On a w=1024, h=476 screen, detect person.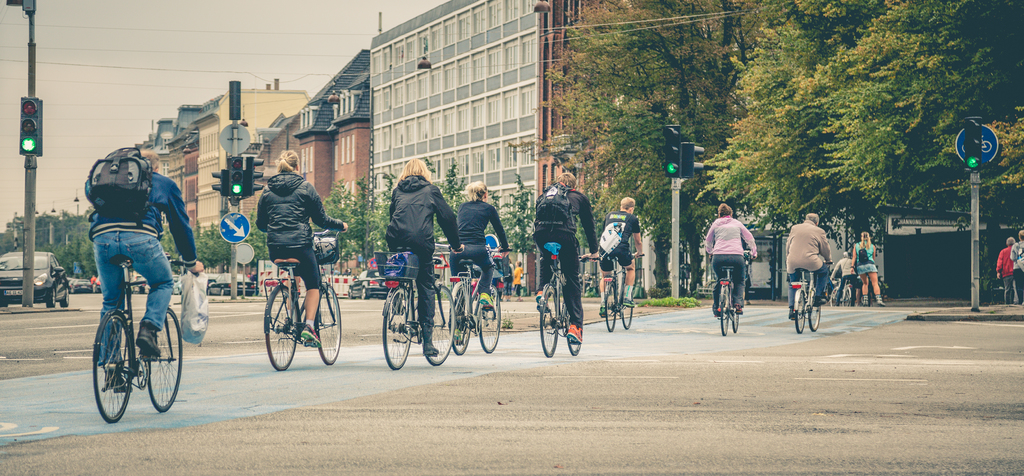
box(995, 234, 1023, 302).
